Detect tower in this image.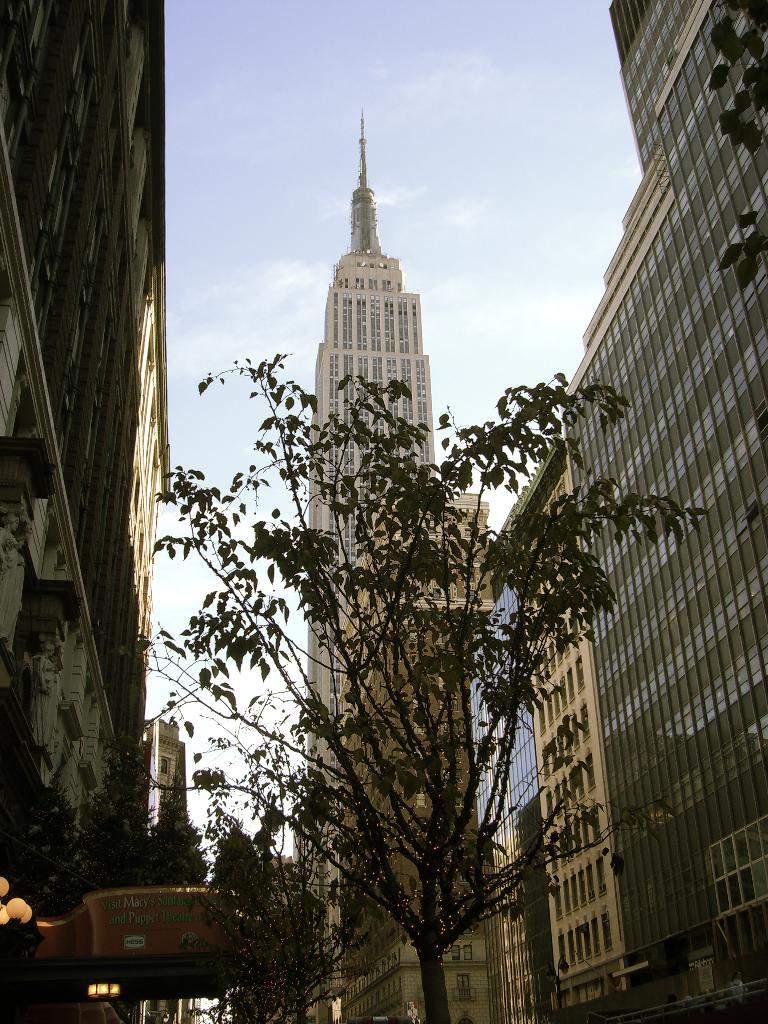
Detection: [294, 117, 429, 1023].
